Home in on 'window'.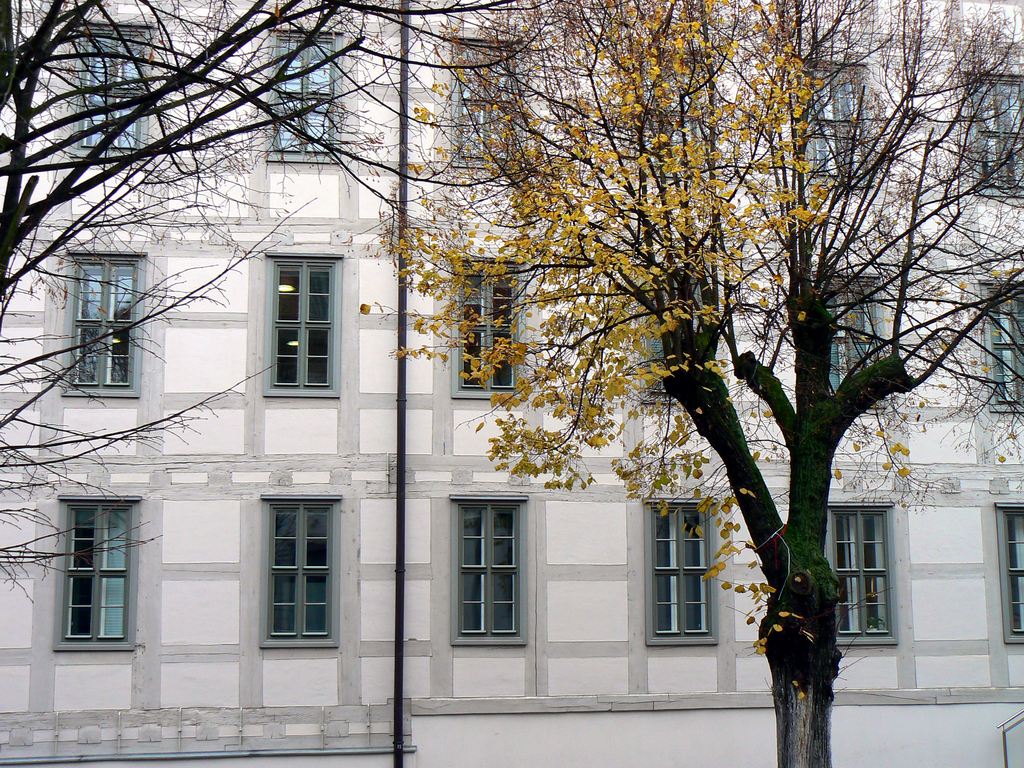
Homed in at bbox=(829, 495, 905, 650).
